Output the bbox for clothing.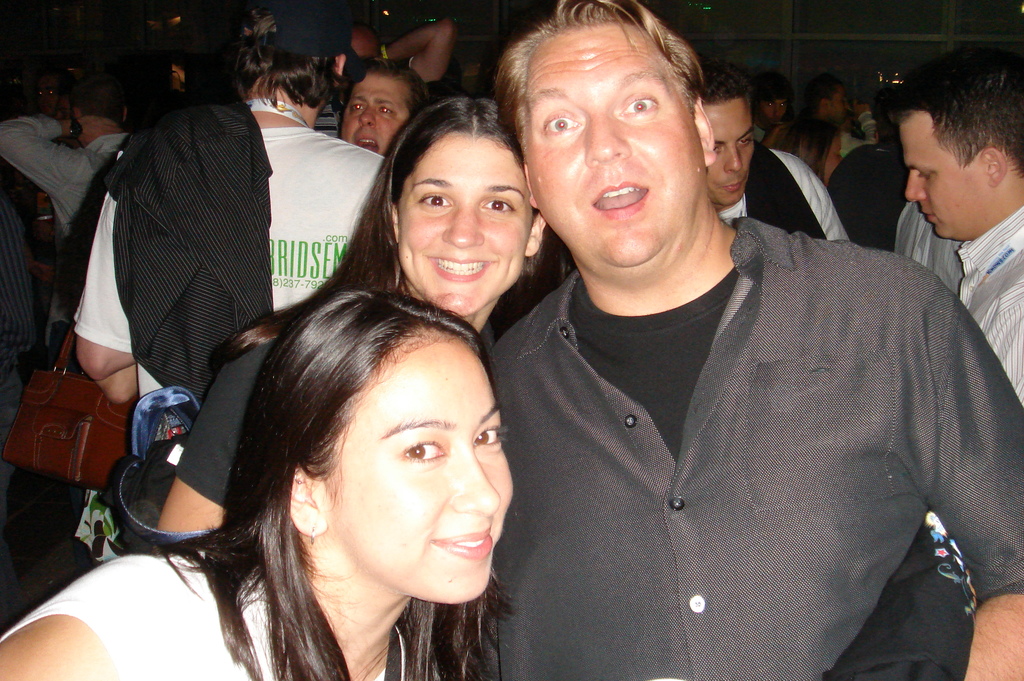
<bbox>0, 553, 412, 680</bbox>.
